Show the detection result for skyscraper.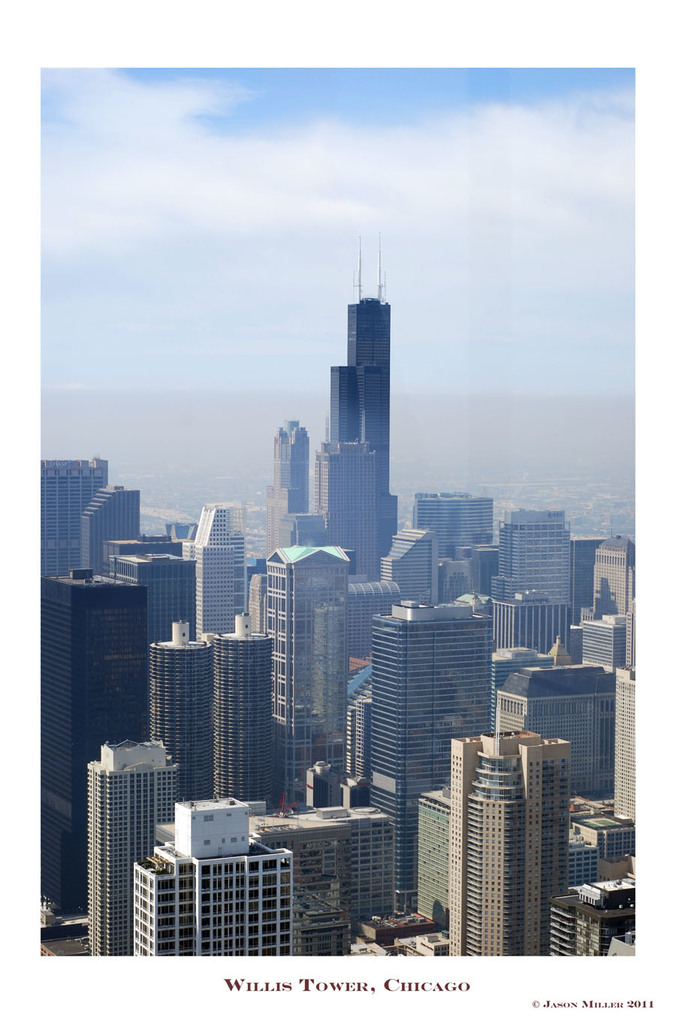
left=216, top=612, right=270, bottom=798.
